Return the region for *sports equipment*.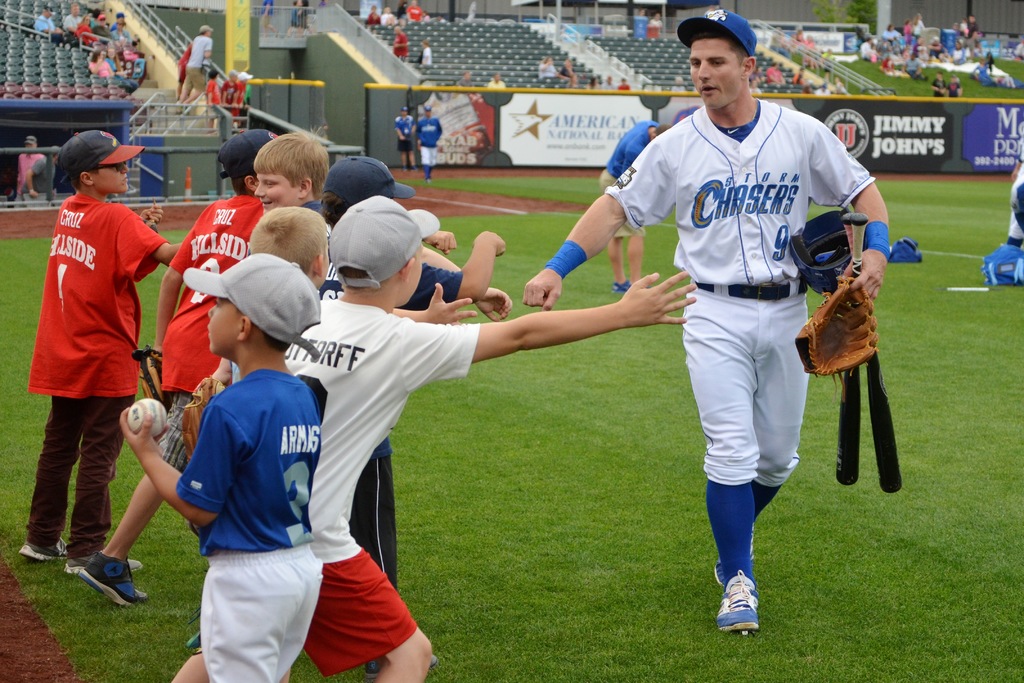
locate(842, 210, 904, 491).
